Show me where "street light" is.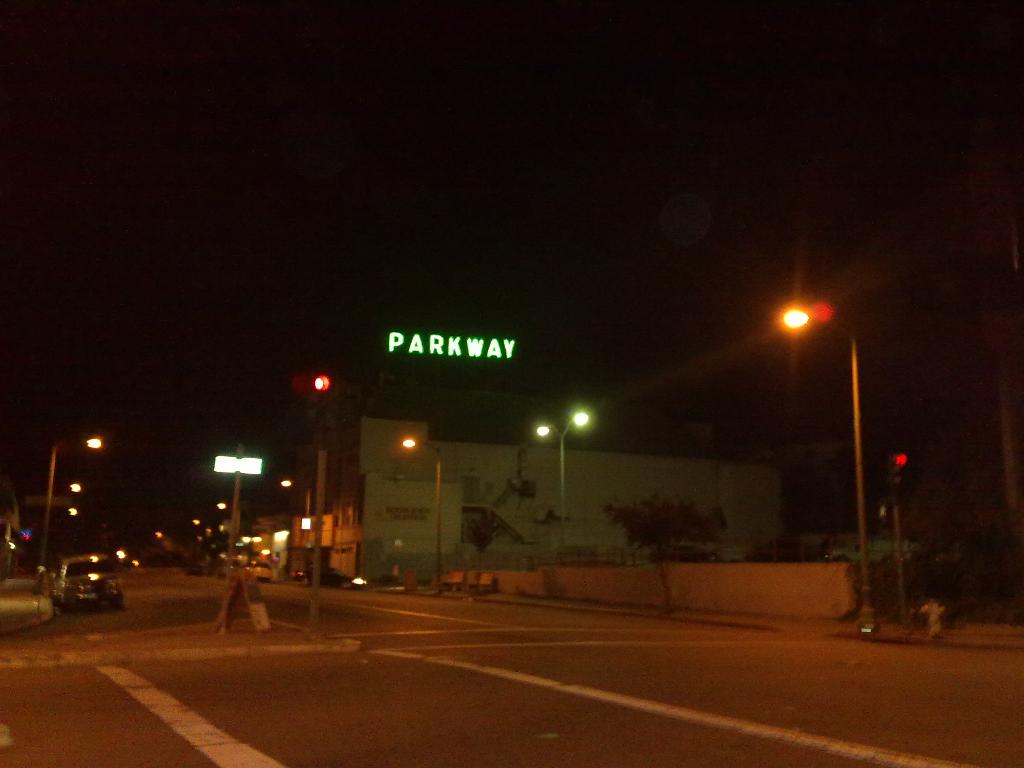
"street light" is at 536,405,593,568.
